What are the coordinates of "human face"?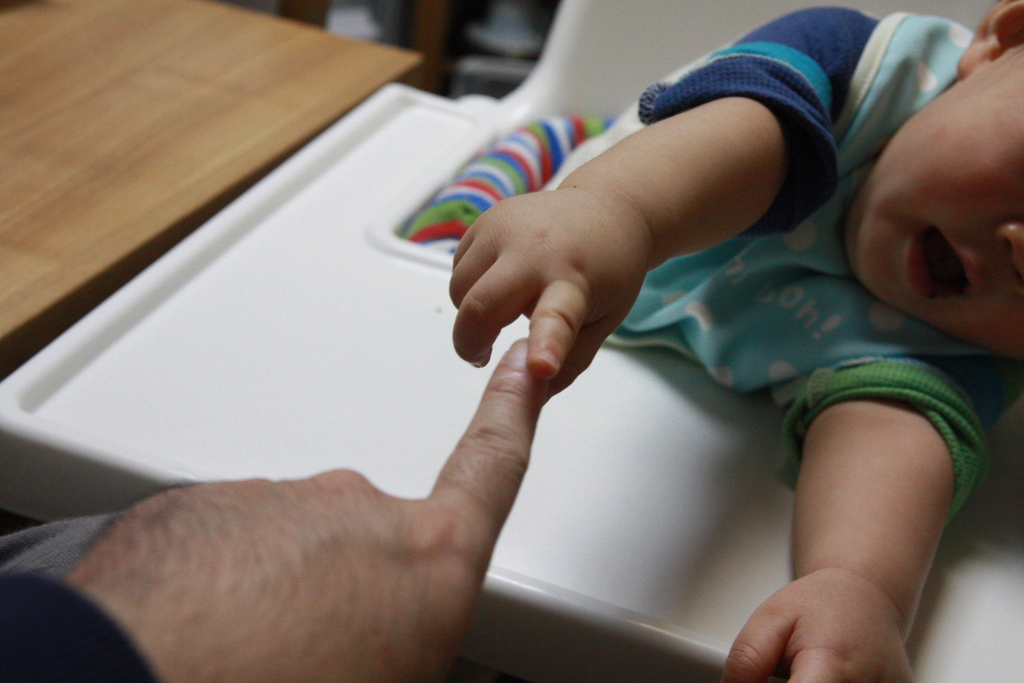
839/37/1023/373.
